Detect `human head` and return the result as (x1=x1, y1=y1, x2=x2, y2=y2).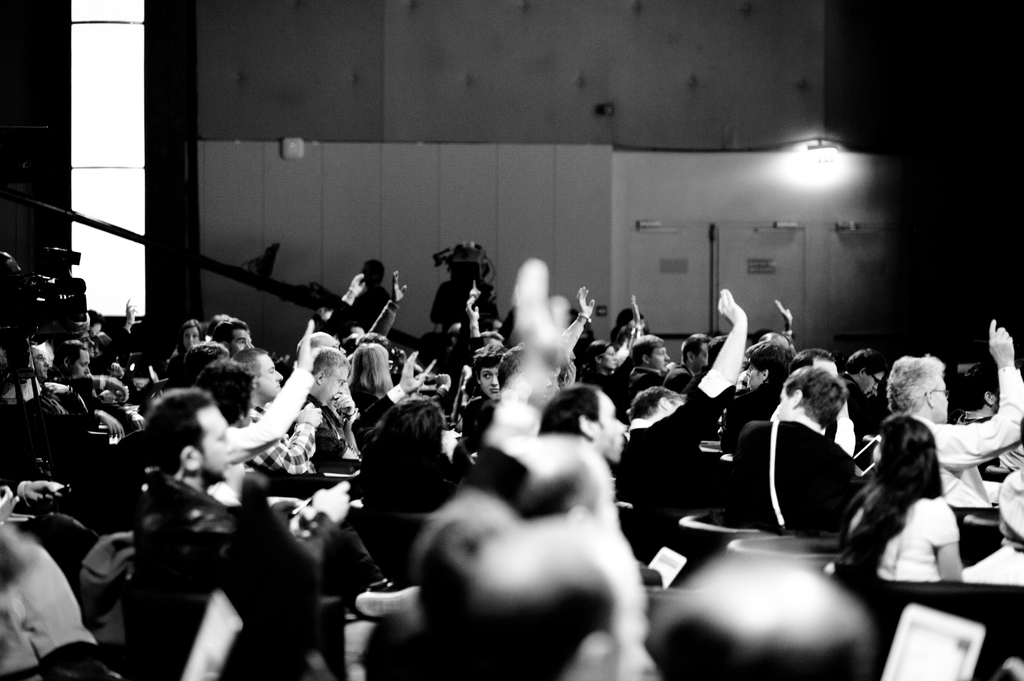
(x1=540, y1=380, x2=627, y2=461).
